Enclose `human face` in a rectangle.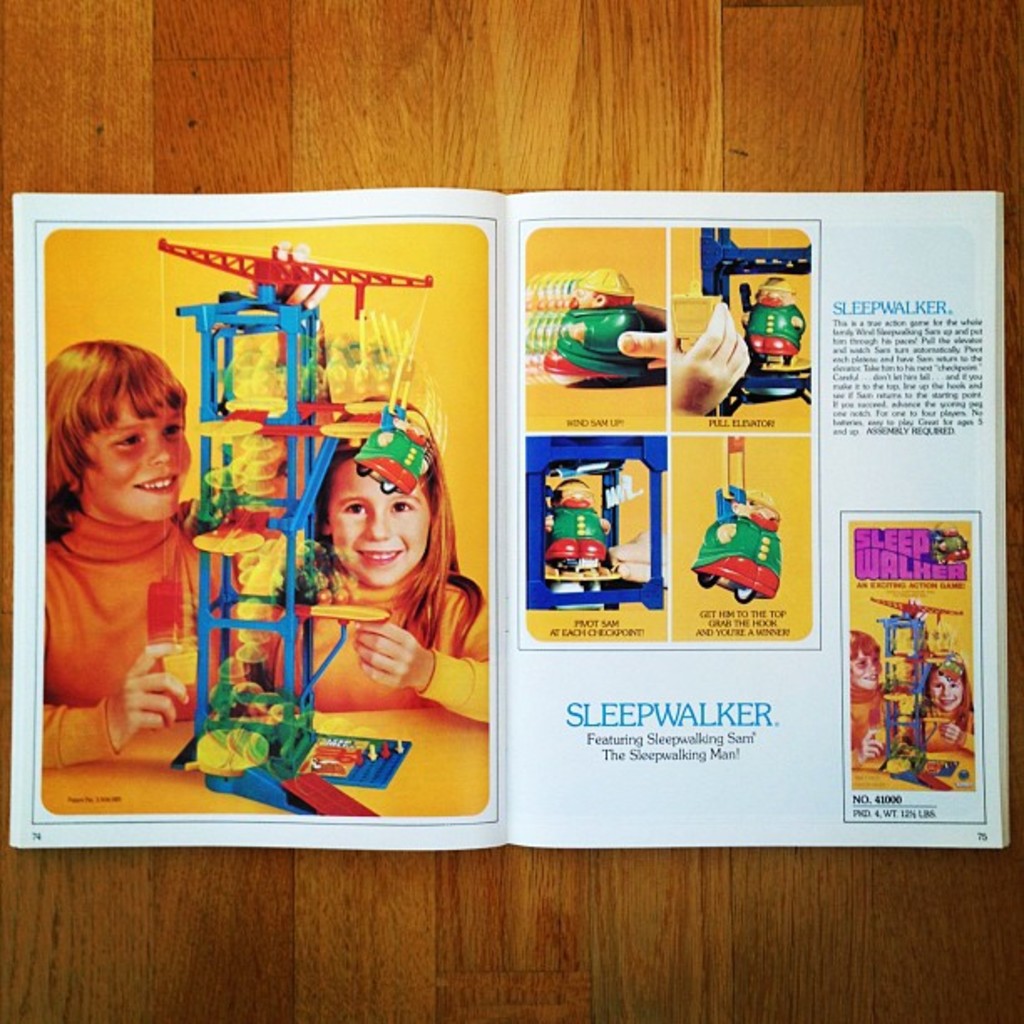
l=927, t=676, r=962, b=711.
